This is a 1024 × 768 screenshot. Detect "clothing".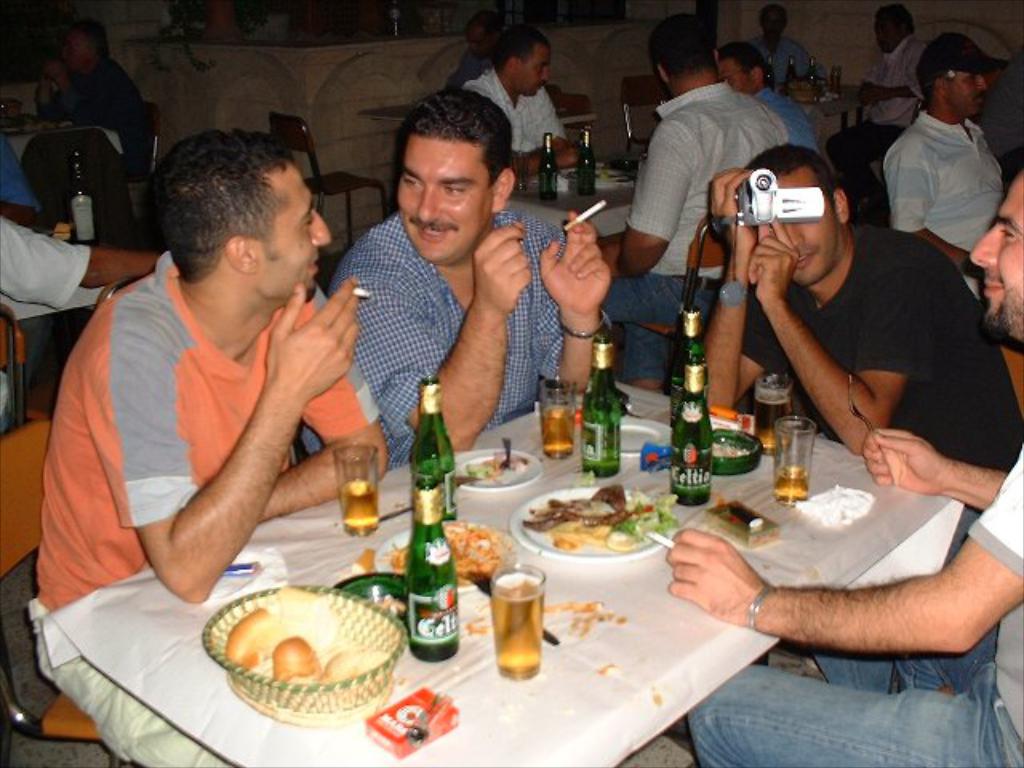
{"left": 443, "top": 50, "right": 490, "bottom": 90}.
